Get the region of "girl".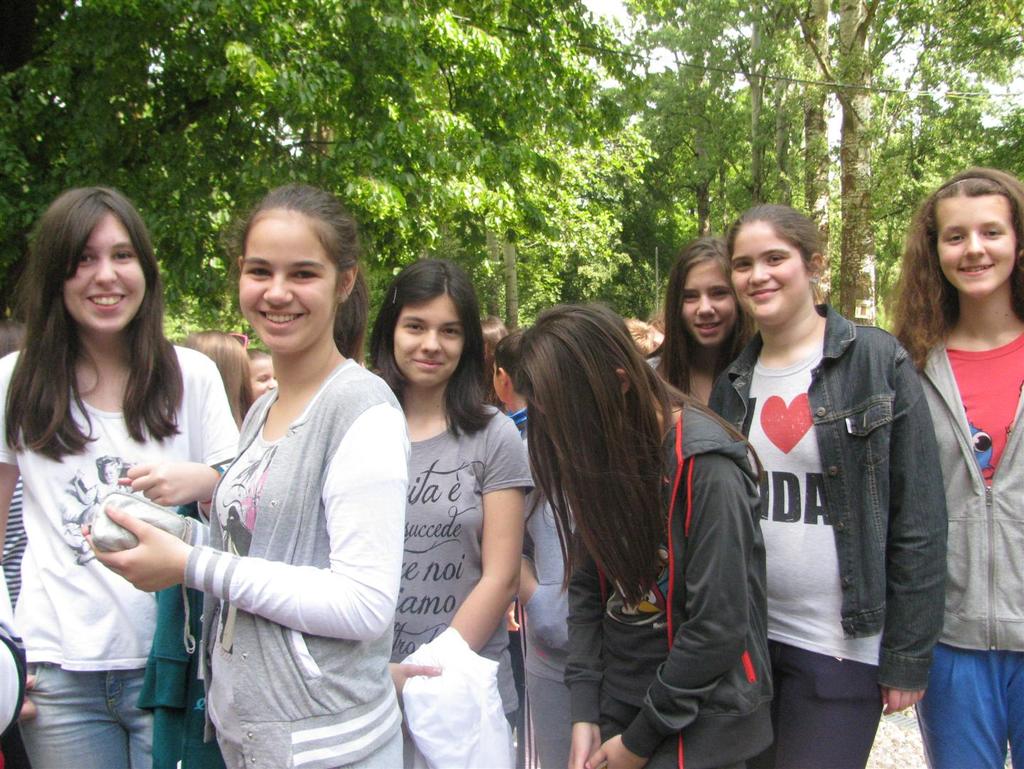
pyautogui.locateOnScreen(653, 228, 770, 414).
